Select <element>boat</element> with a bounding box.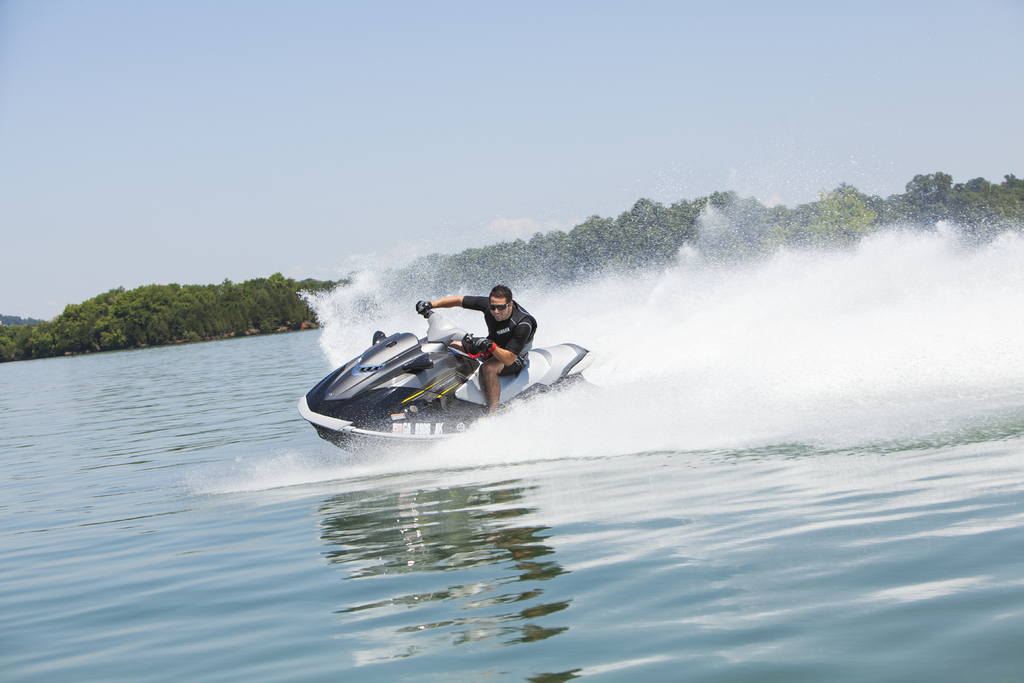
{"x1": 258, "y1": 302, "x2": 616, "y2": 466}.
